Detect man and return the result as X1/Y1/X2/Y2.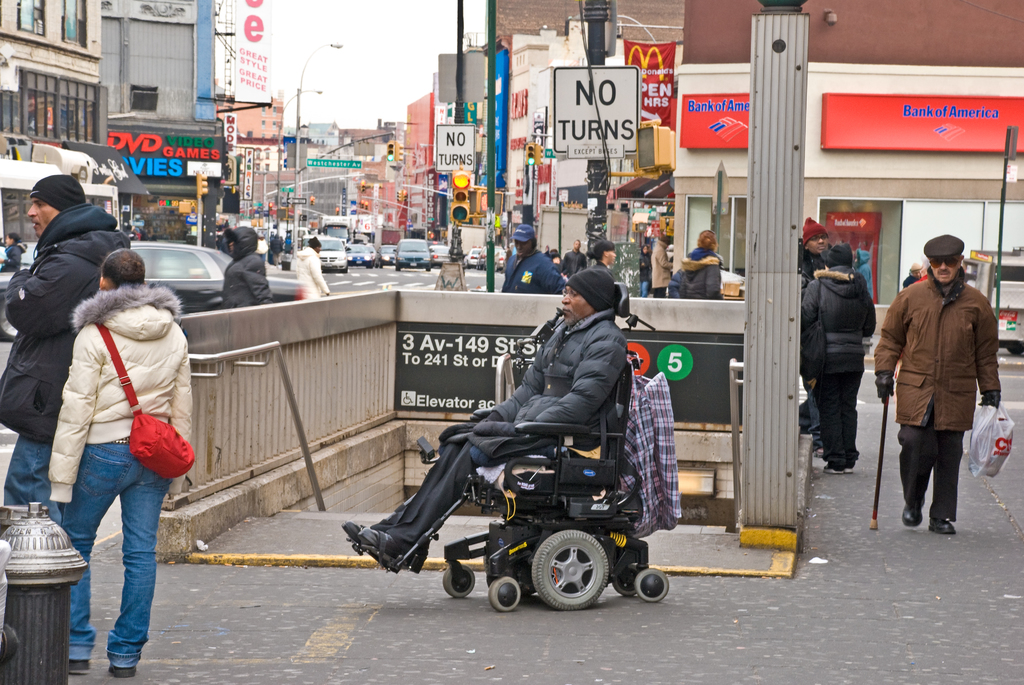
872/222/1011/537.
